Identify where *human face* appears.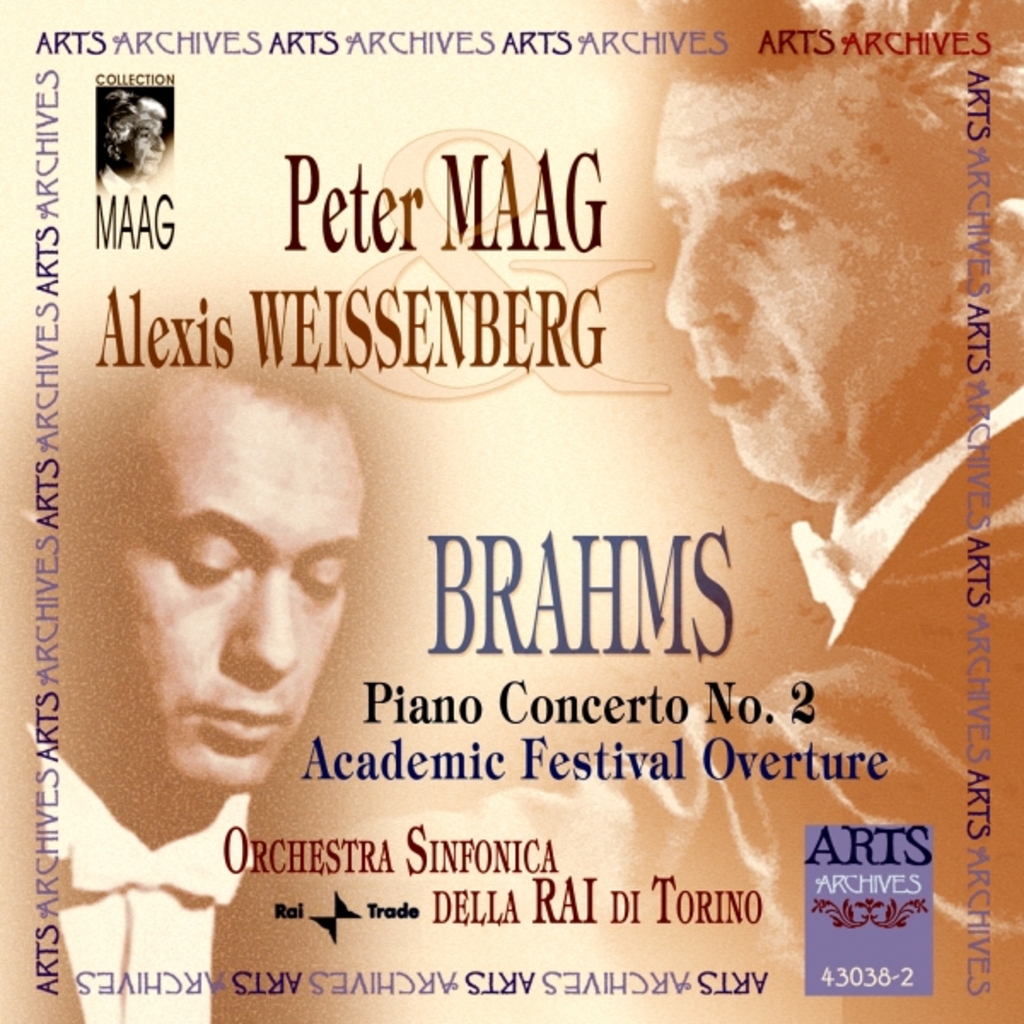
Appears at BBox(92, 360, 364, 795).
